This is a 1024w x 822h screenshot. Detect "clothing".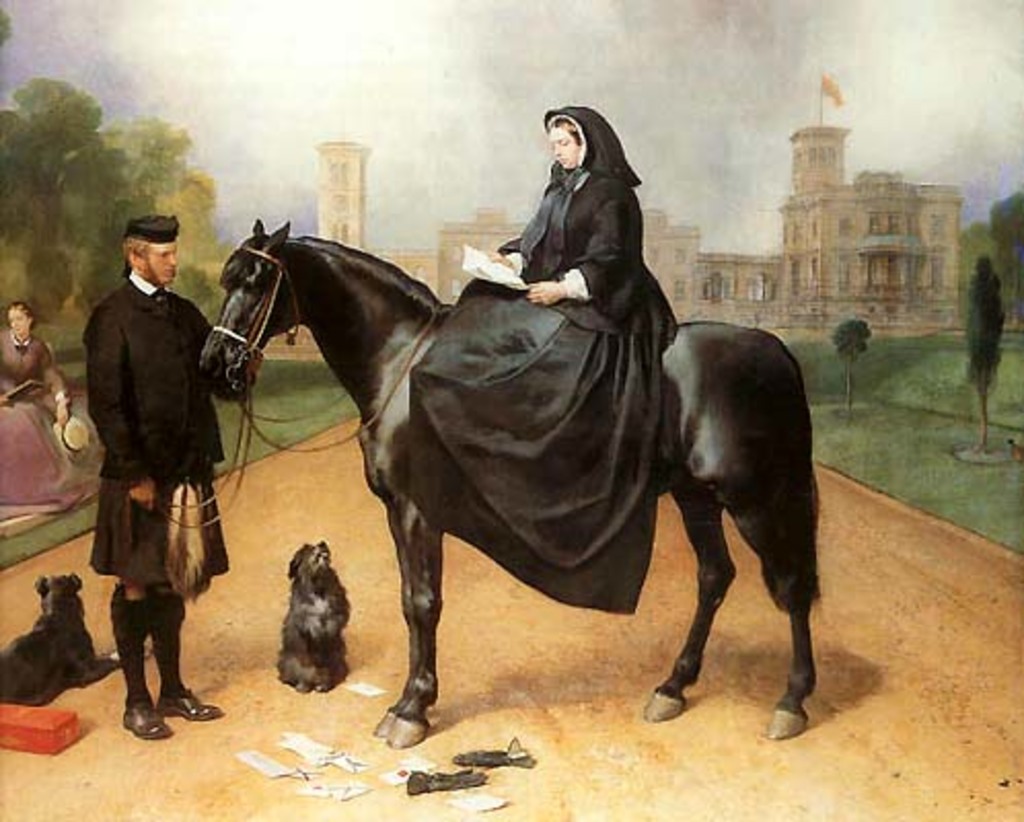
(x1=84, y1=277, x2=257, y2=596).
